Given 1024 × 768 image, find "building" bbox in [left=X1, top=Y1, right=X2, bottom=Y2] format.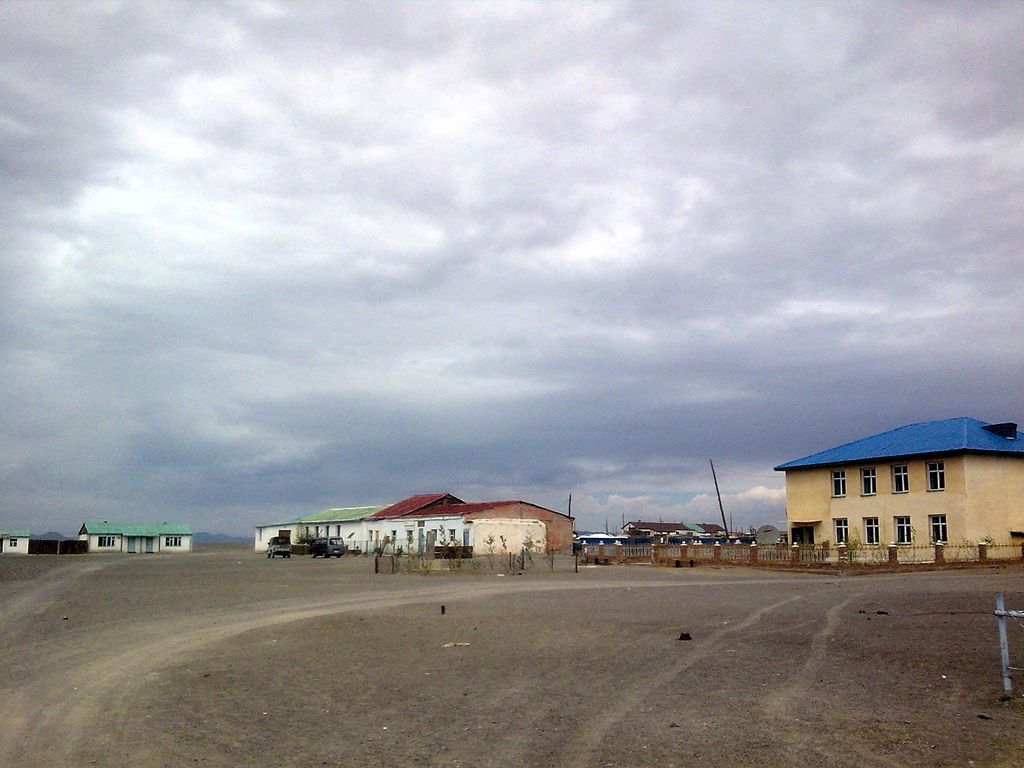
[left=625, top=519, right=733, bottom=560].
